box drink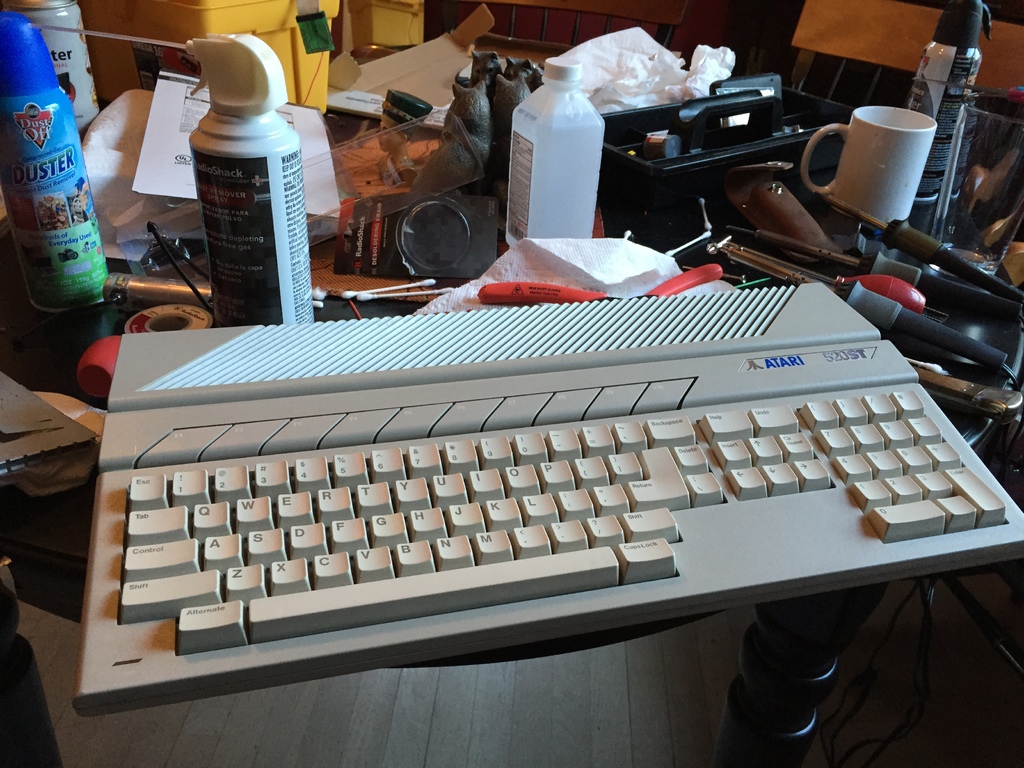
[11,26,110,344]
